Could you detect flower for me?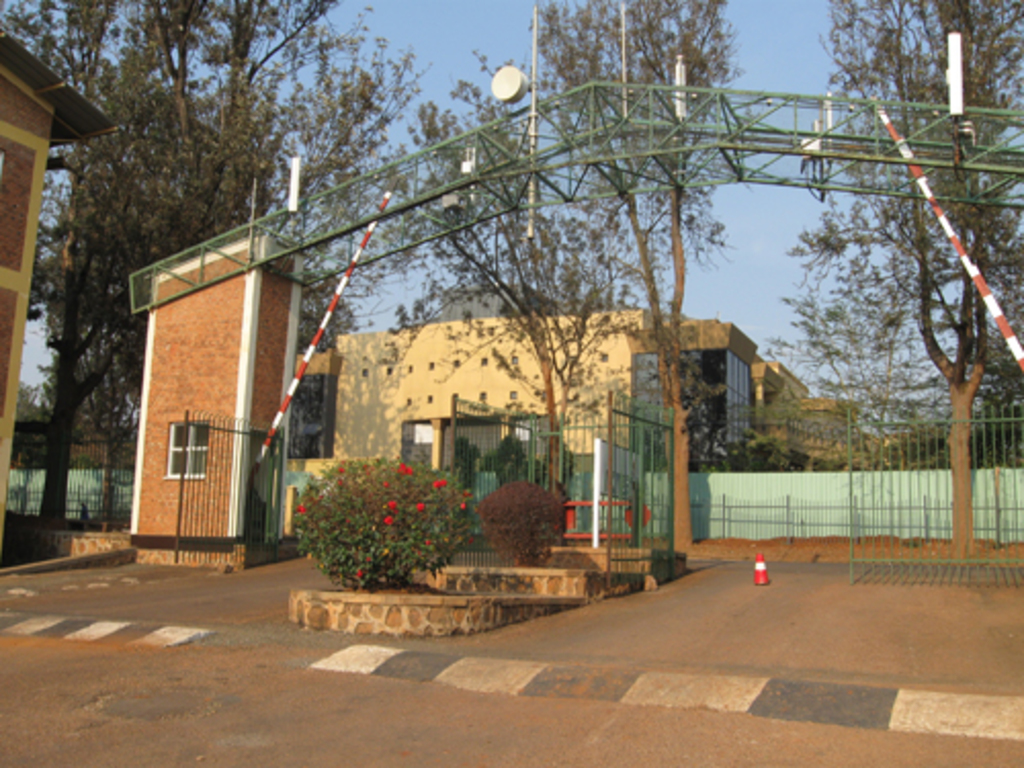
Detection result: l=291, t=500, r=313, b=514.
